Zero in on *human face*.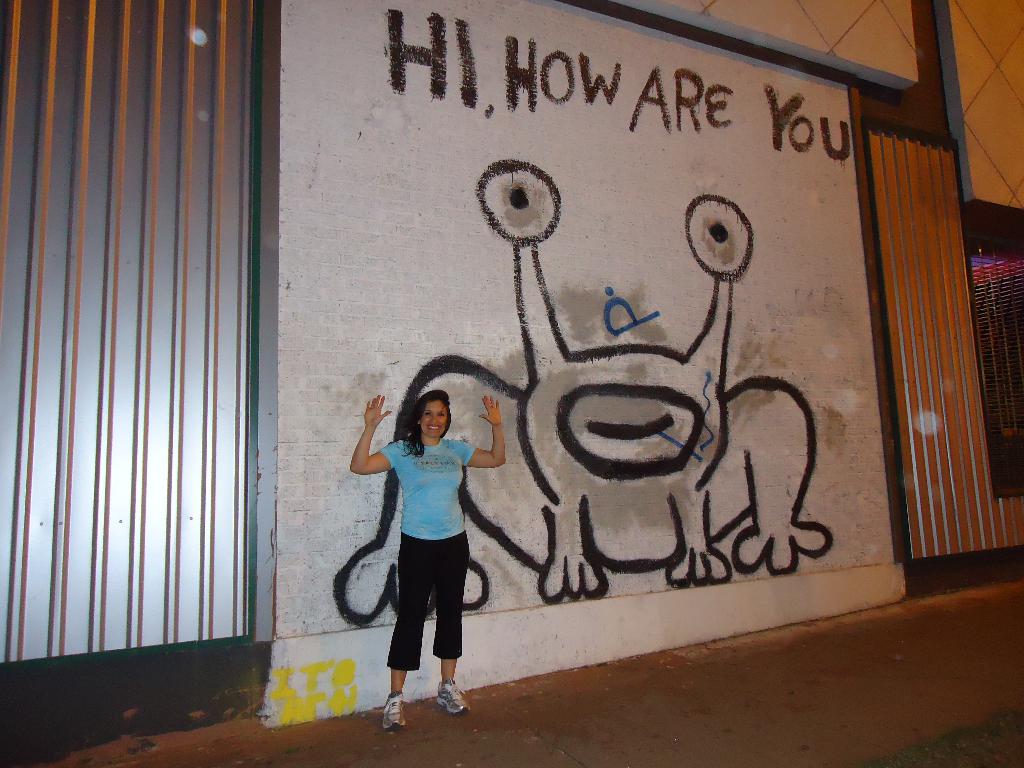
Zeroed in: <region>420, 396, 452, 442</region>.
